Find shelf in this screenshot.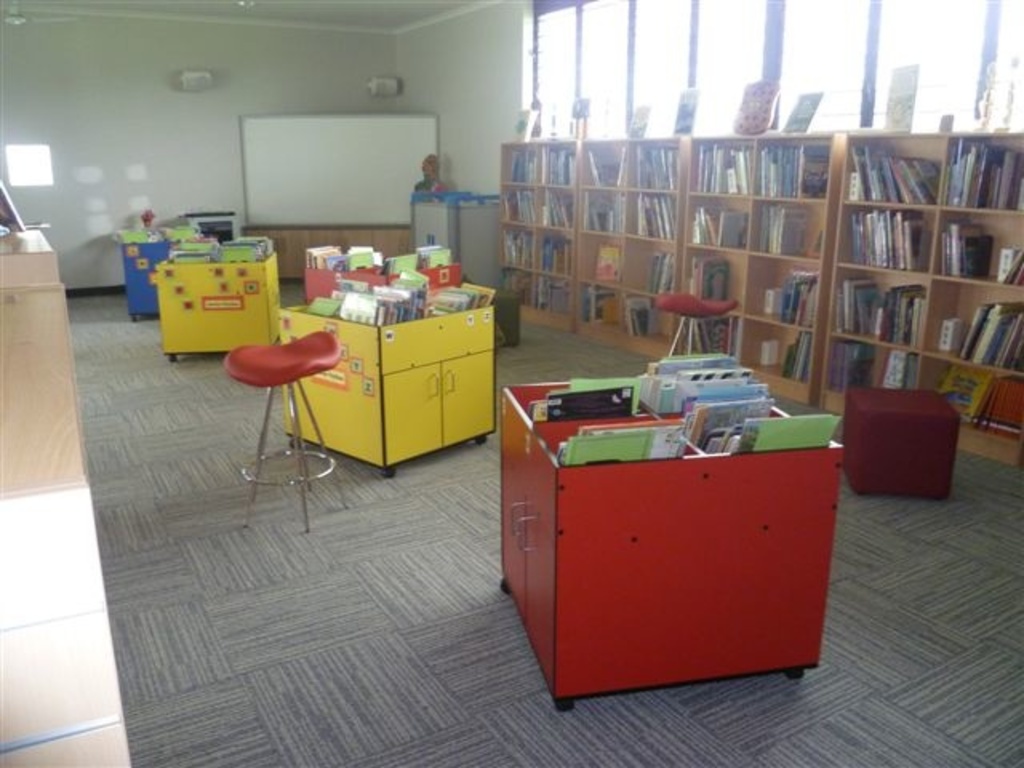
The bounding box for shelf is (left=914, top=350, right=1021, bottom=450).
